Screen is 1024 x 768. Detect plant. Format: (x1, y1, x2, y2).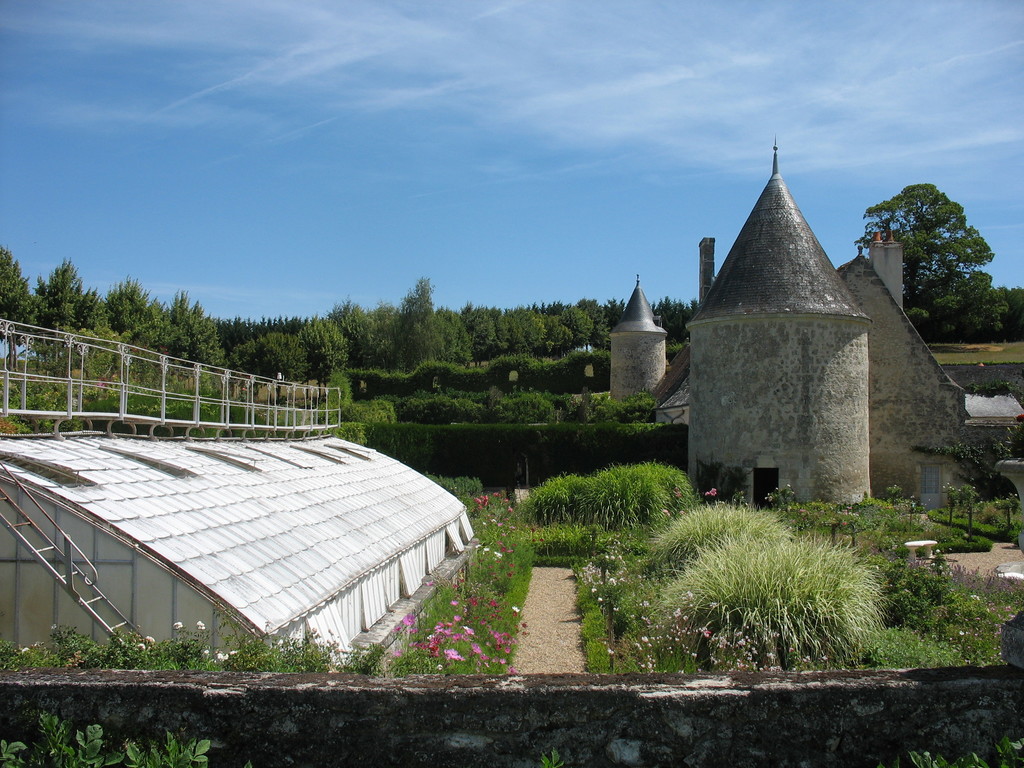
(541, 749, 567, 767).
